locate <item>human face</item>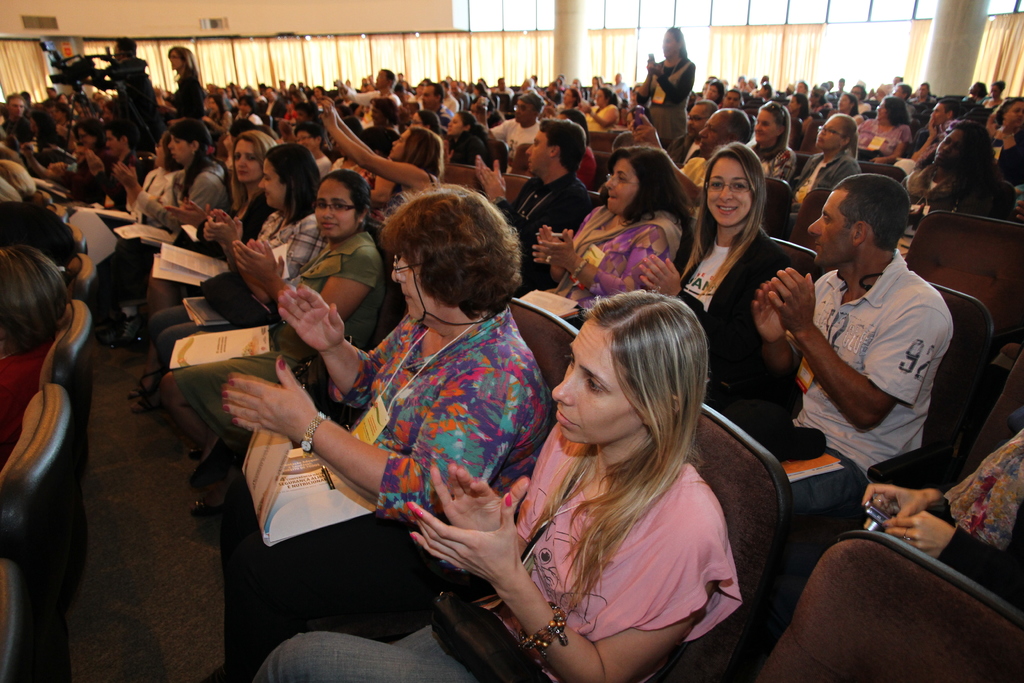
[373, 106, 383, 128]
